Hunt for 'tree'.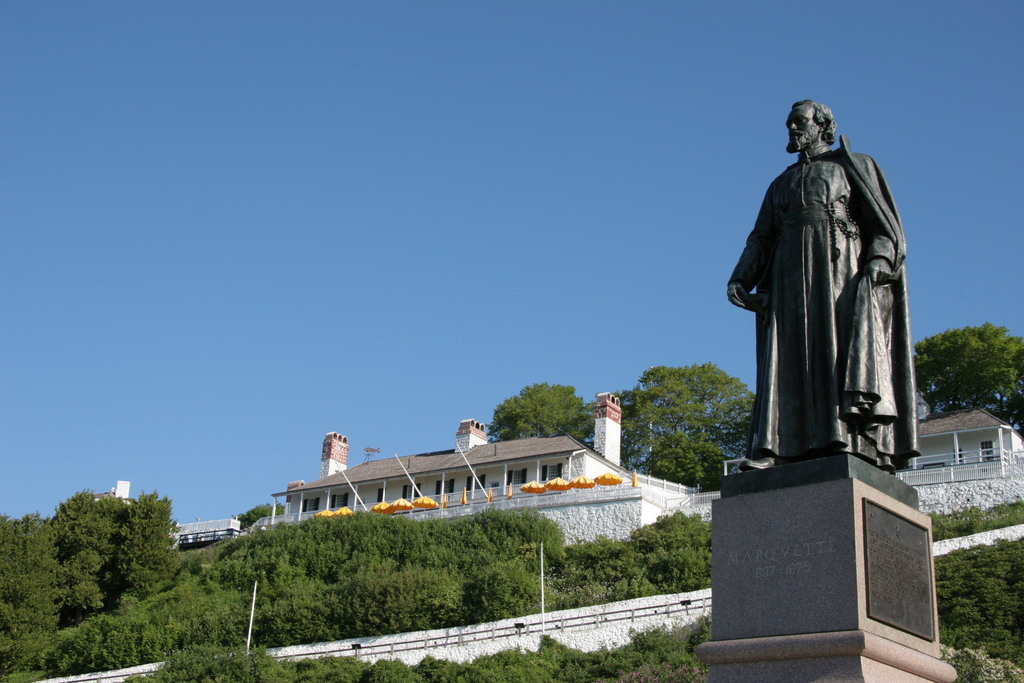
Hunted down at <region>611, 363, 759, 494</region>.
